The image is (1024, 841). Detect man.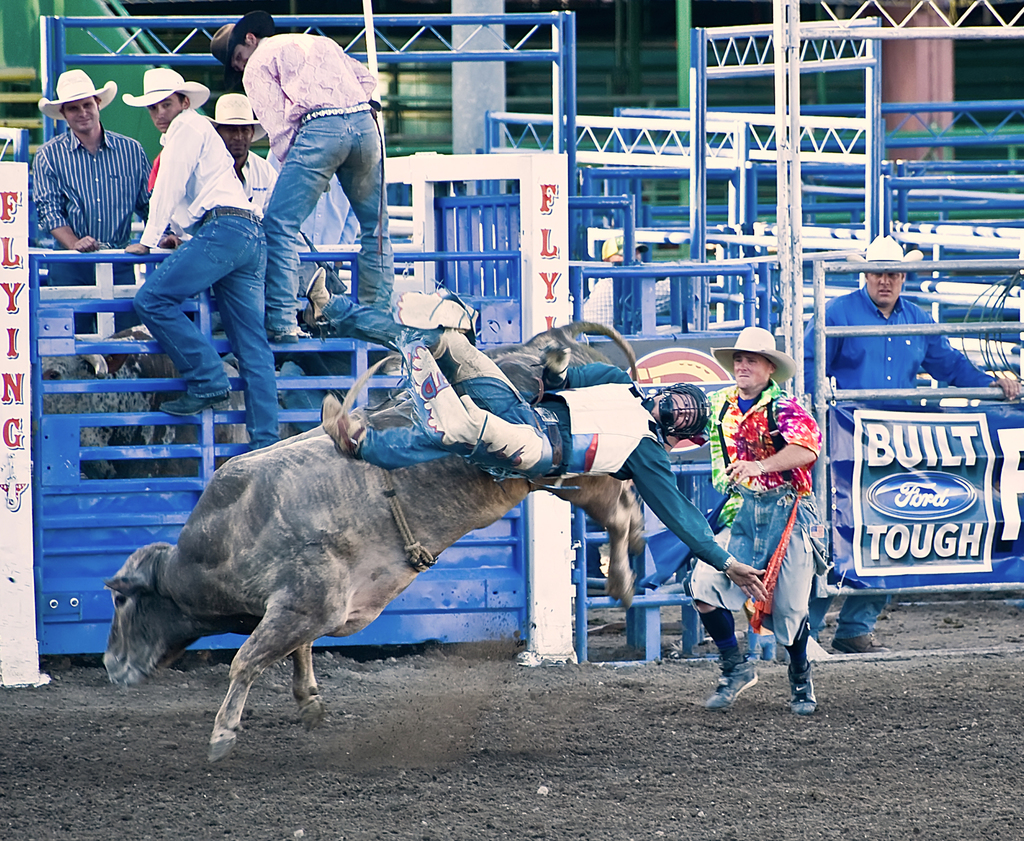
Detection: bbox(211, 90, 280, 353).
